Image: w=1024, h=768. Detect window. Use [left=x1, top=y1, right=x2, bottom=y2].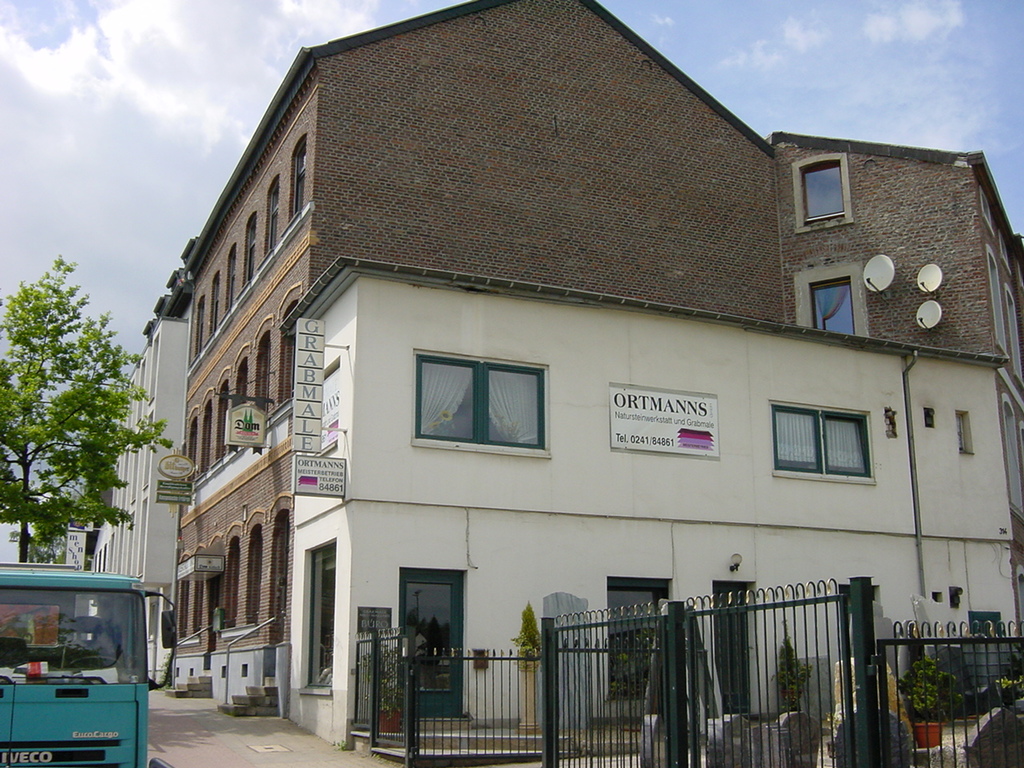
[left=232, top=357, right=248, bottom=407].
